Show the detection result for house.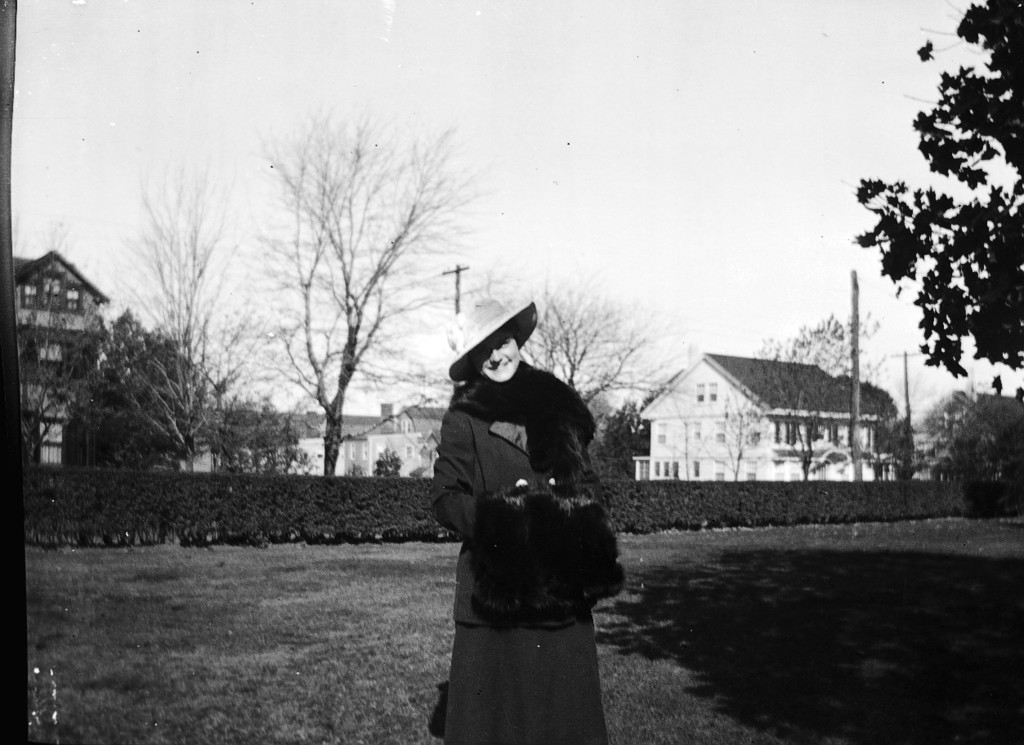
region(278, 403, 449, 480).
